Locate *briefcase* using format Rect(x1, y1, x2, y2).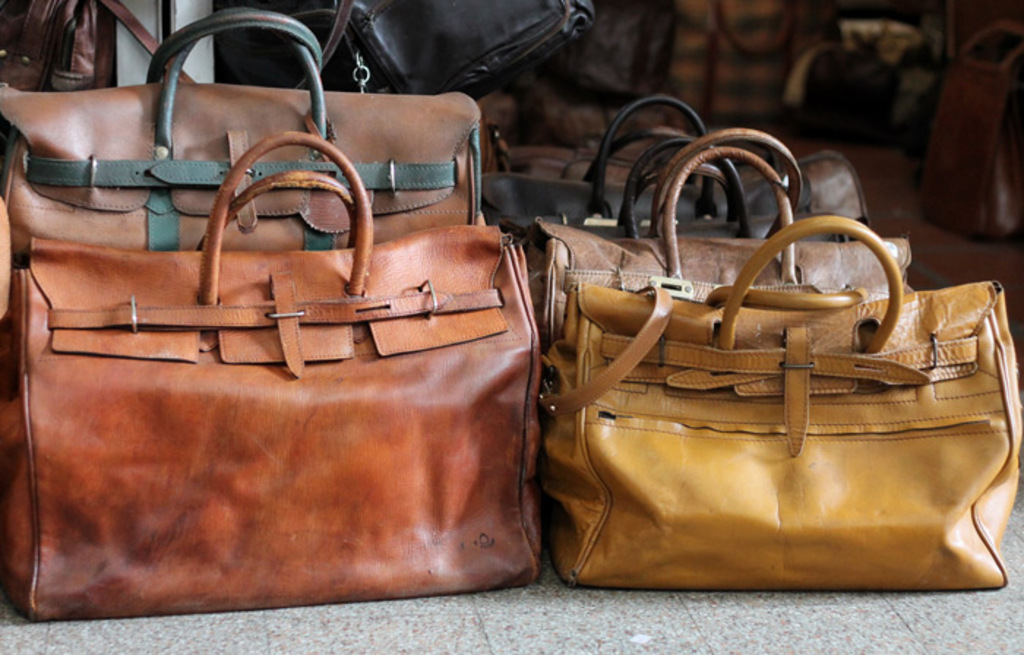
Rect(532, 133, 1023, 611).
